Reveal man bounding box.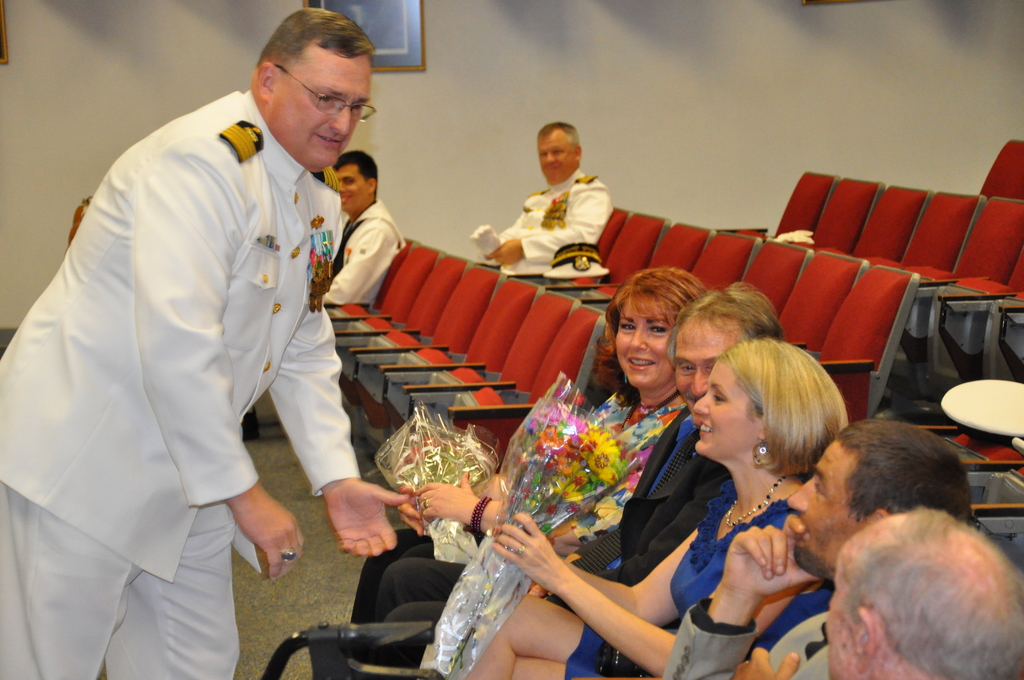
Revealed: bbox(476, 114, 618, 287).
